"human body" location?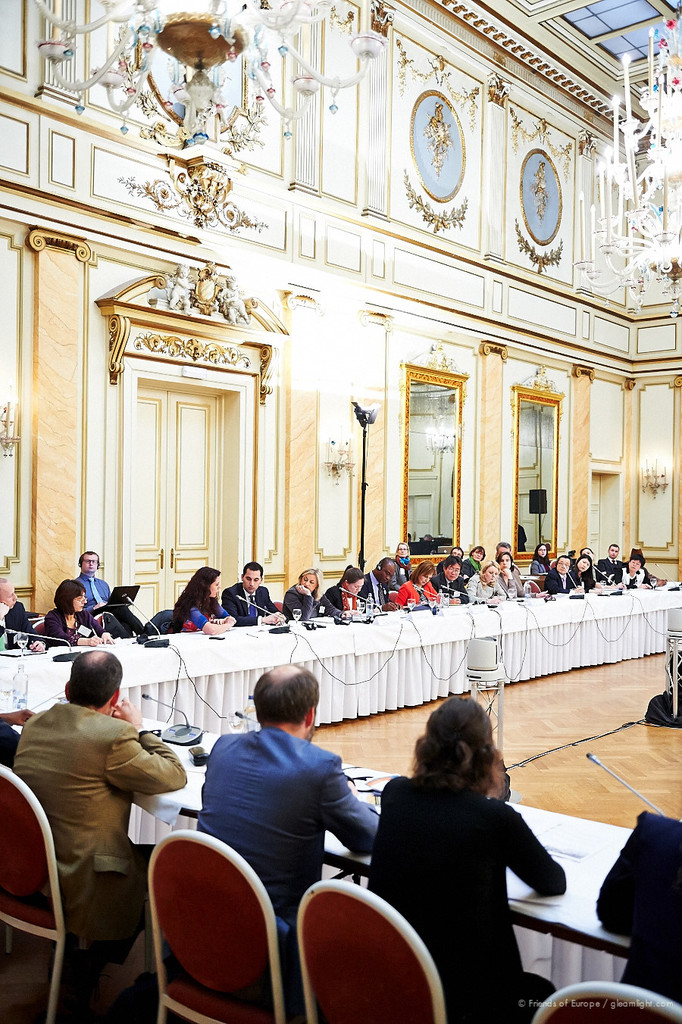
192, 685, 380, 948
